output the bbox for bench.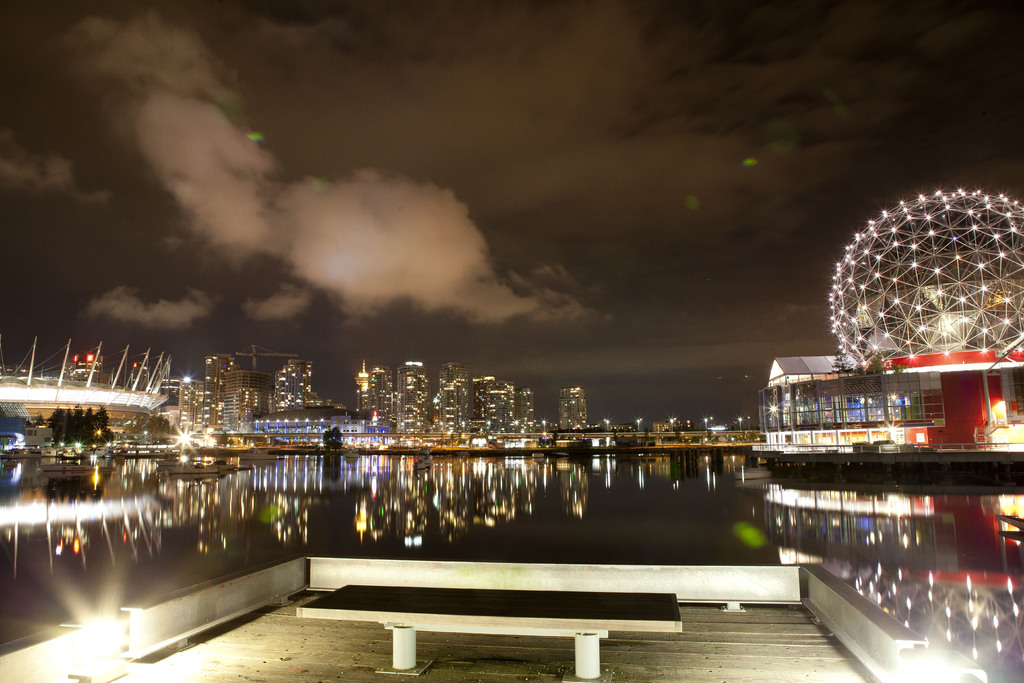
l=296, t=584, r=684, b=679.
